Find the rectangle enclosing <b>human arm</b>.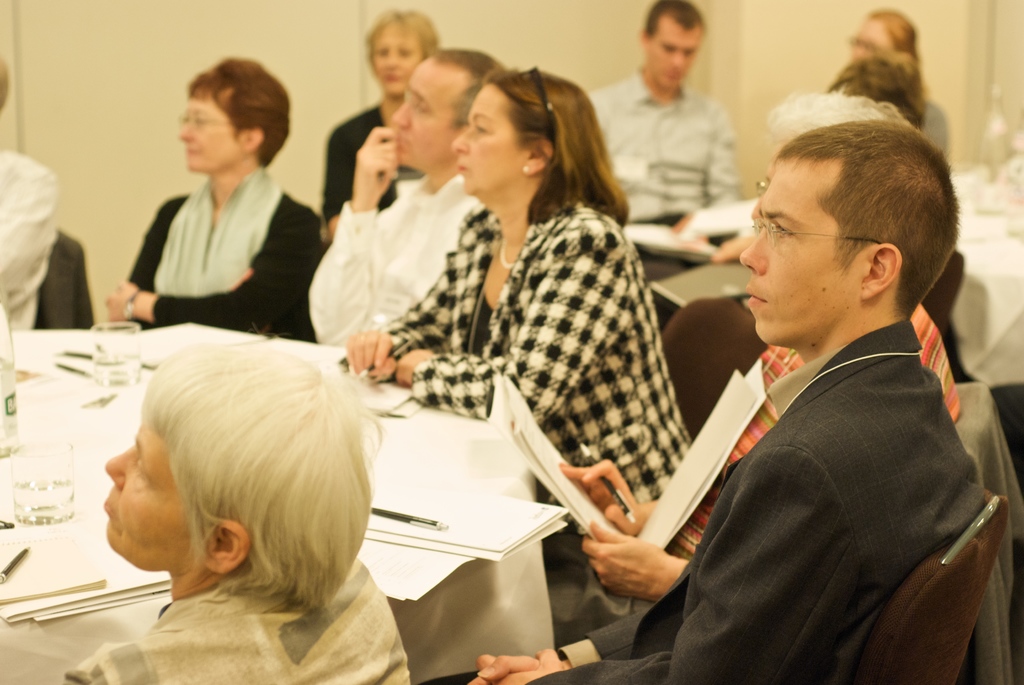
(x1=474, y1=568, x2=689, y2=684).
